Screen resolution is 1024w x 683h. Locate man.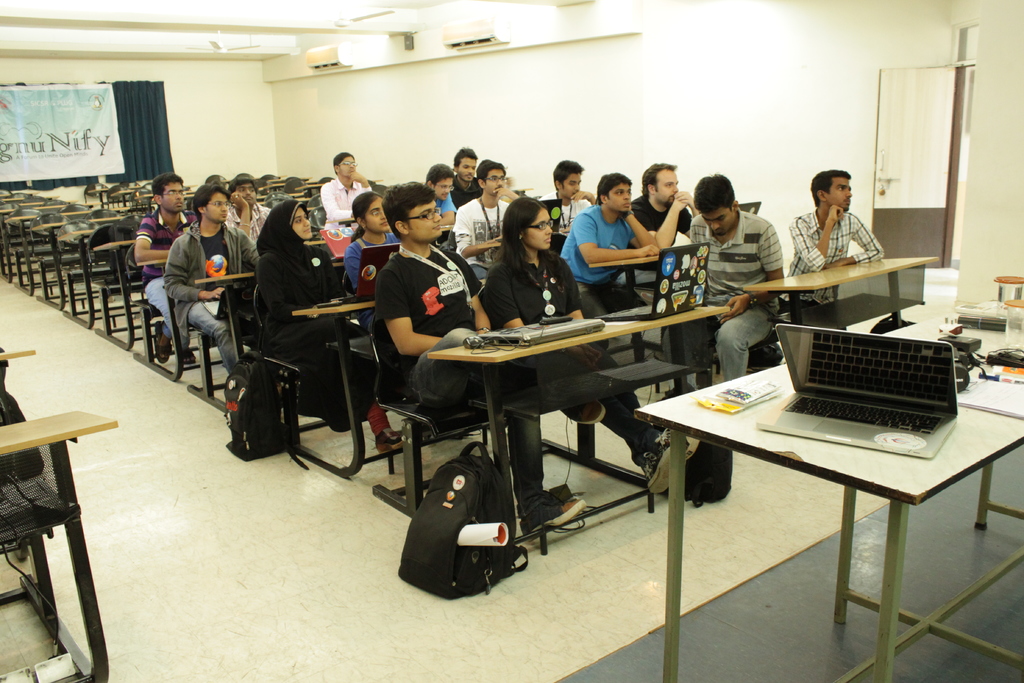
[225, 174, 269, 245].
